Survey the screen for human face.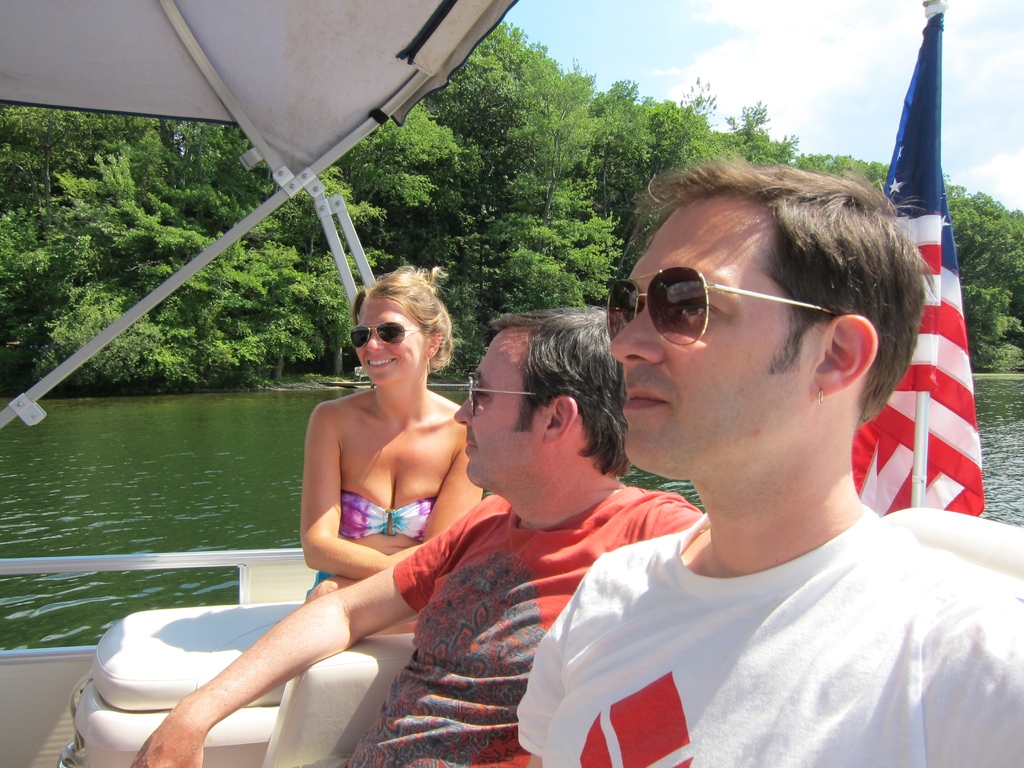
Survey found: 350:298:424:382.
